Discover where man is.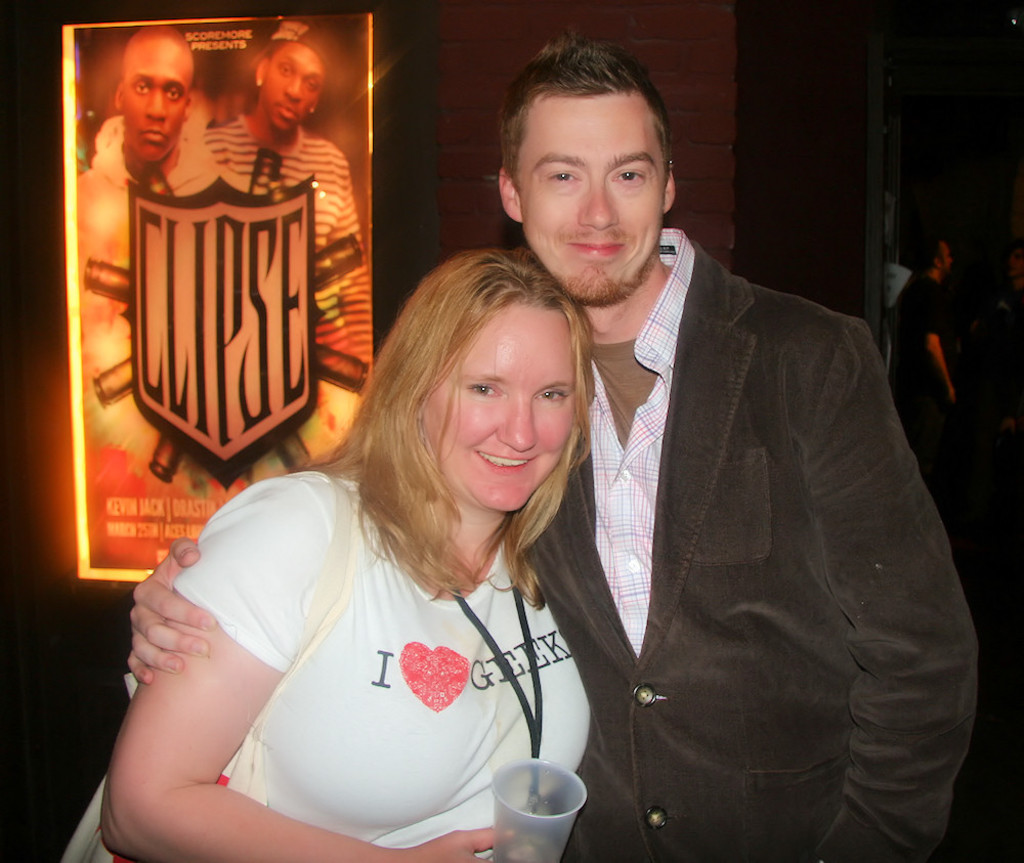
Discovered at locate(72, 25, 231, 415).
